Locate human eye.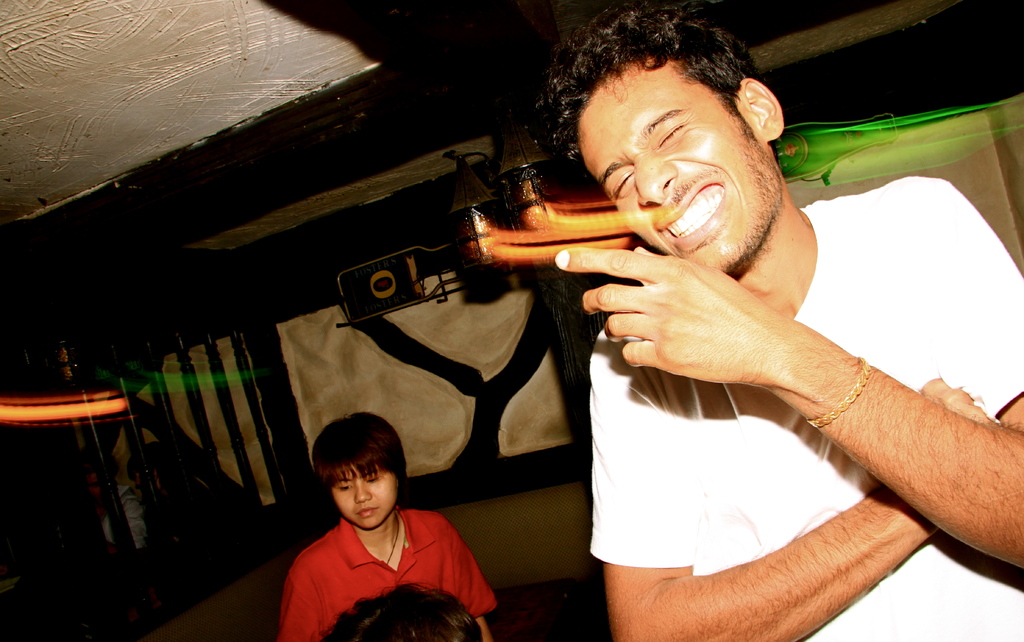
Bounding box: {"x1": 335, "y1": 481, "x2": 350, "y2": 494}.
